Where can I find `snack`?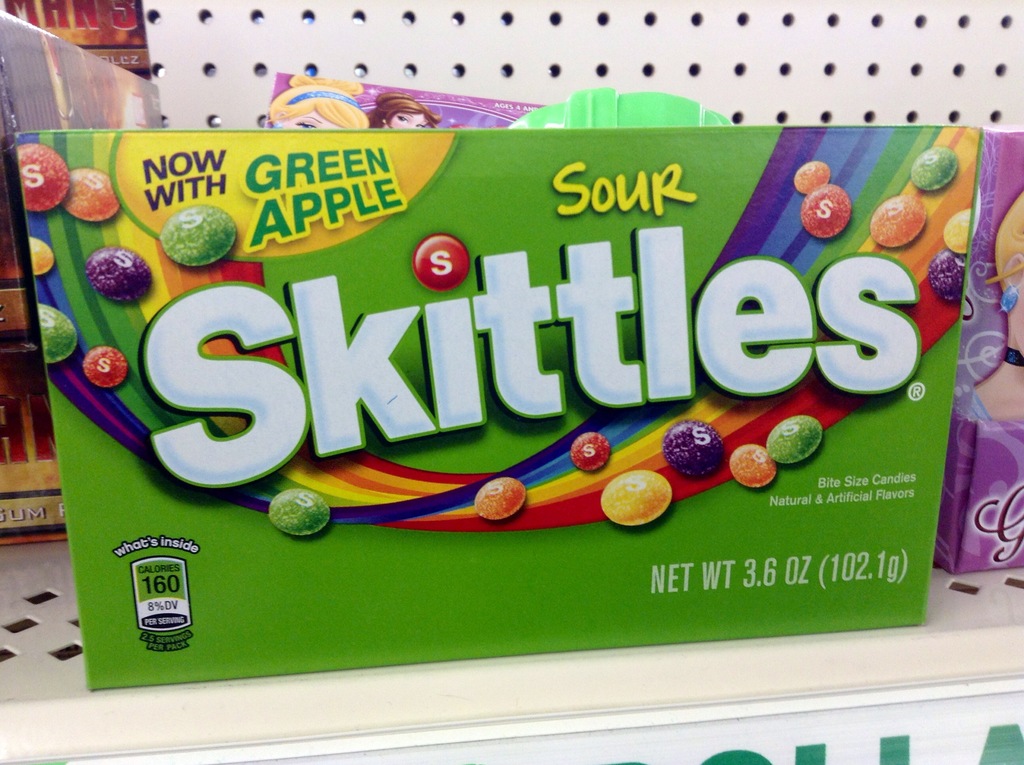
You can find it at bbox=[929, 246, 955, 305].
